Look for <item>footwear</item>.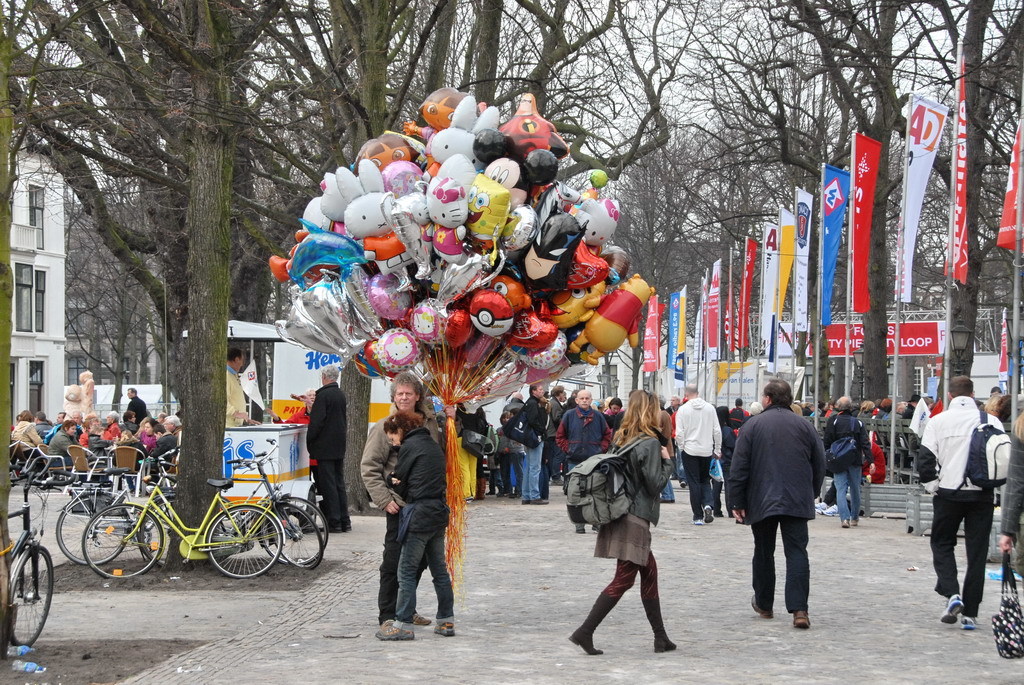
Found: [559,632,608,652].
